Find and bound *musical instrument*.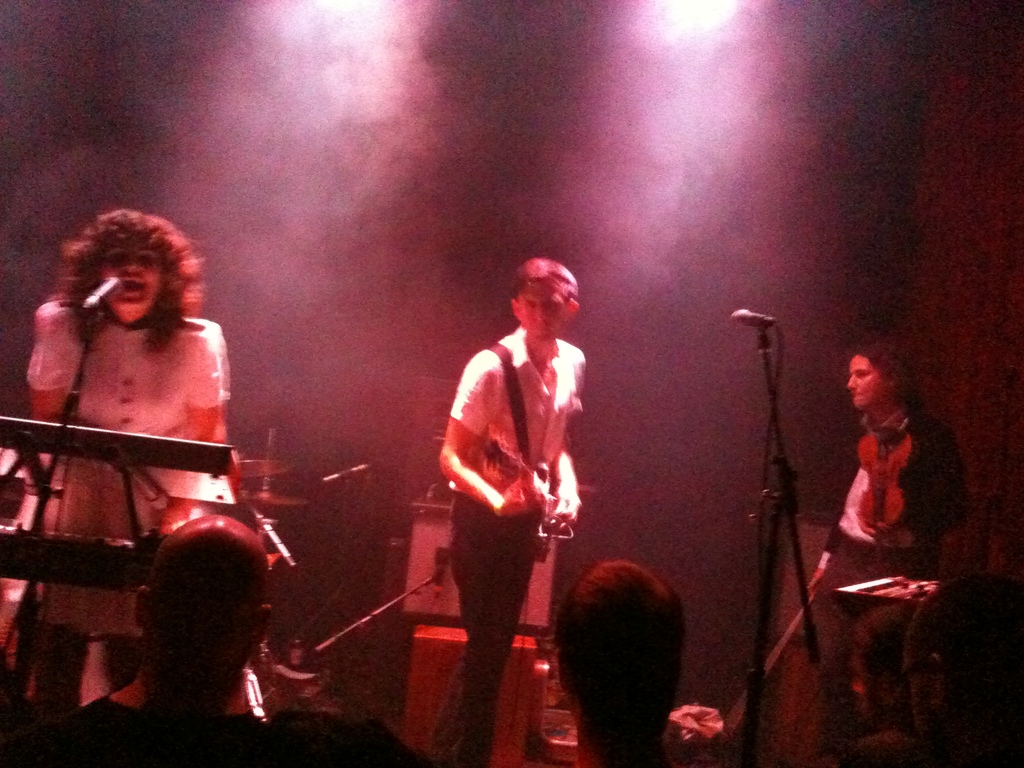
Bound: locate(849, 426, 922, 584).
